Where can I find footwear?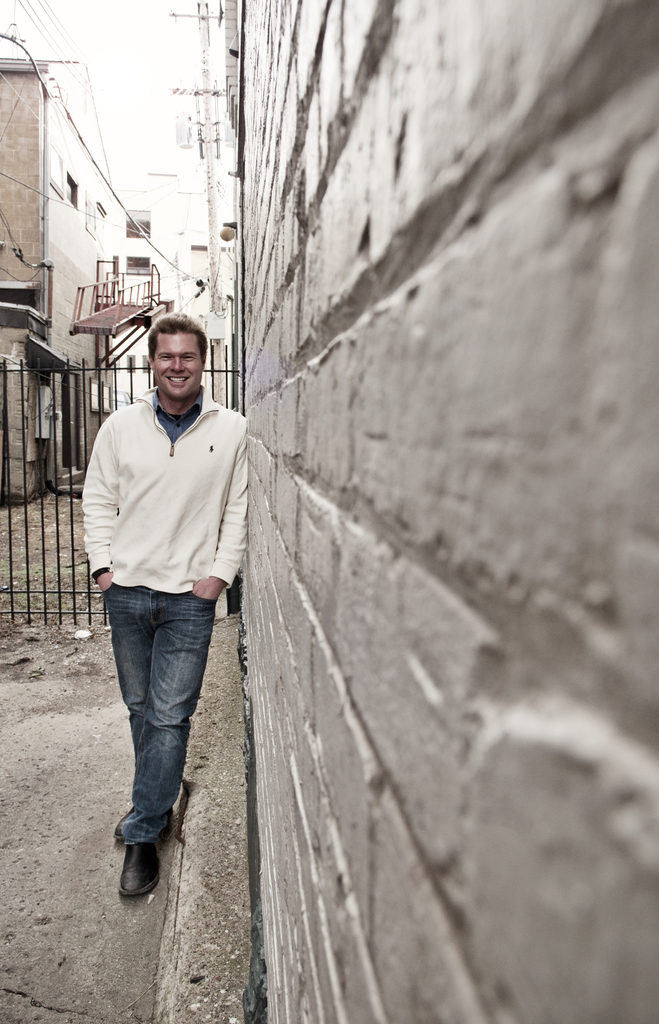
You can find it at 114/805/174/844.
